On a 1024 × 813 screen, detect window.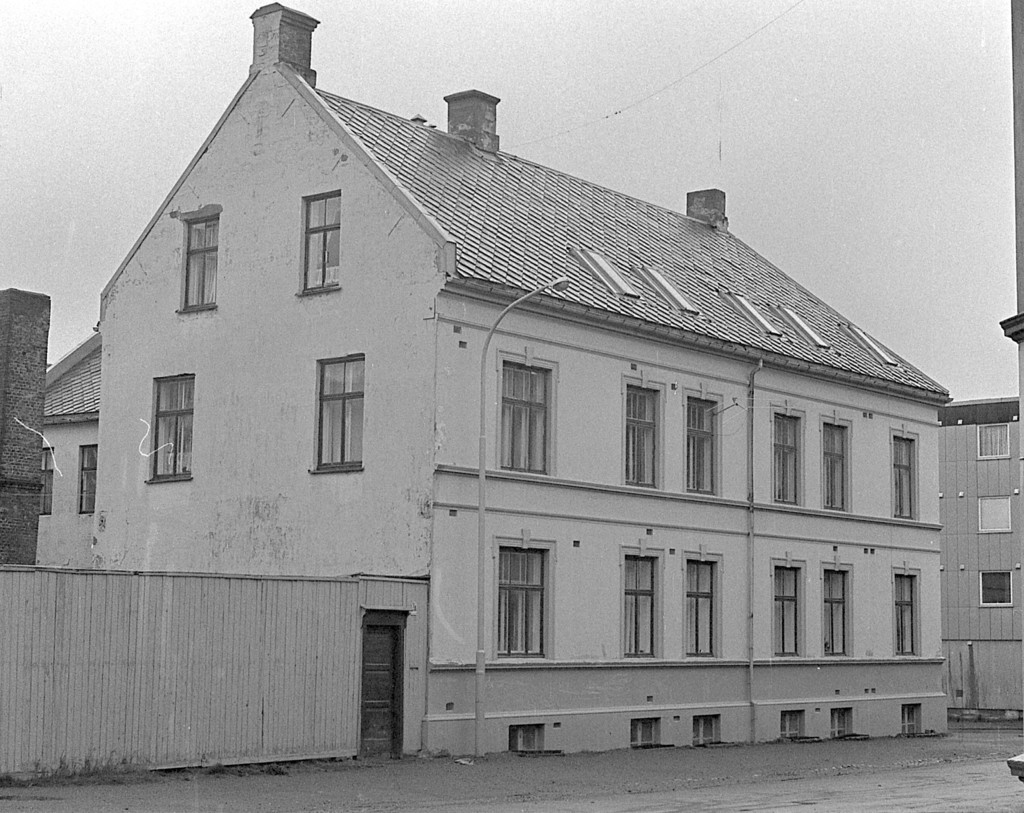
region(819, 564, 851, 655).
